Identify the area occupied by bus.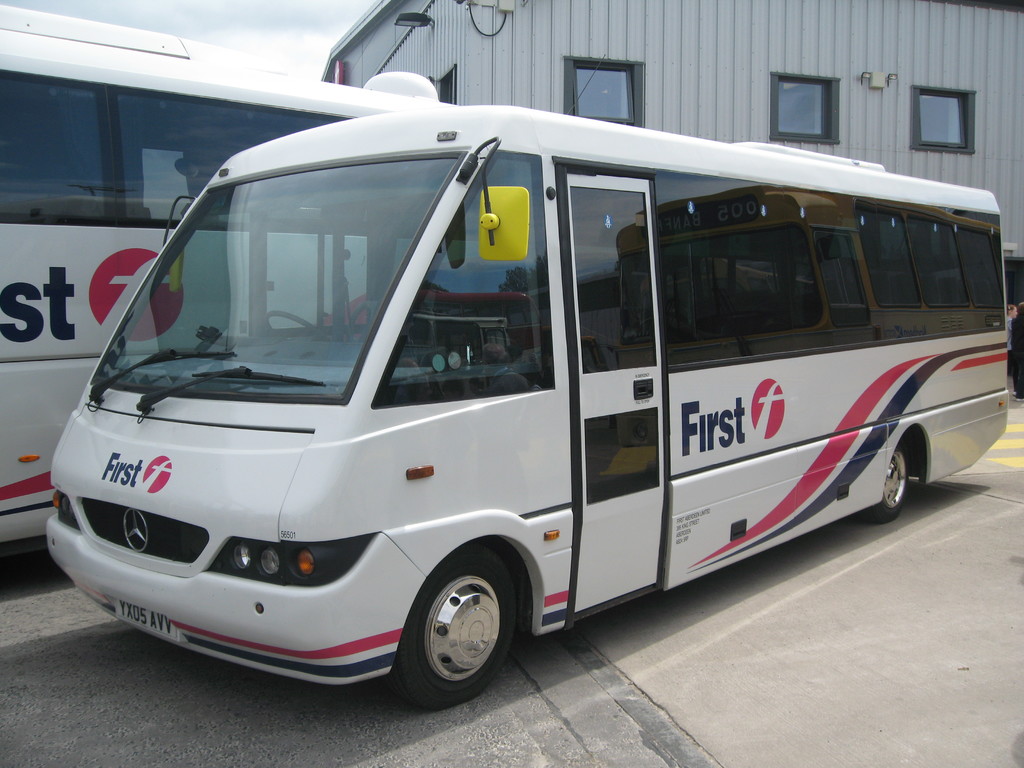
Area: [left=45, top=104, right=1006, bottom=709].
